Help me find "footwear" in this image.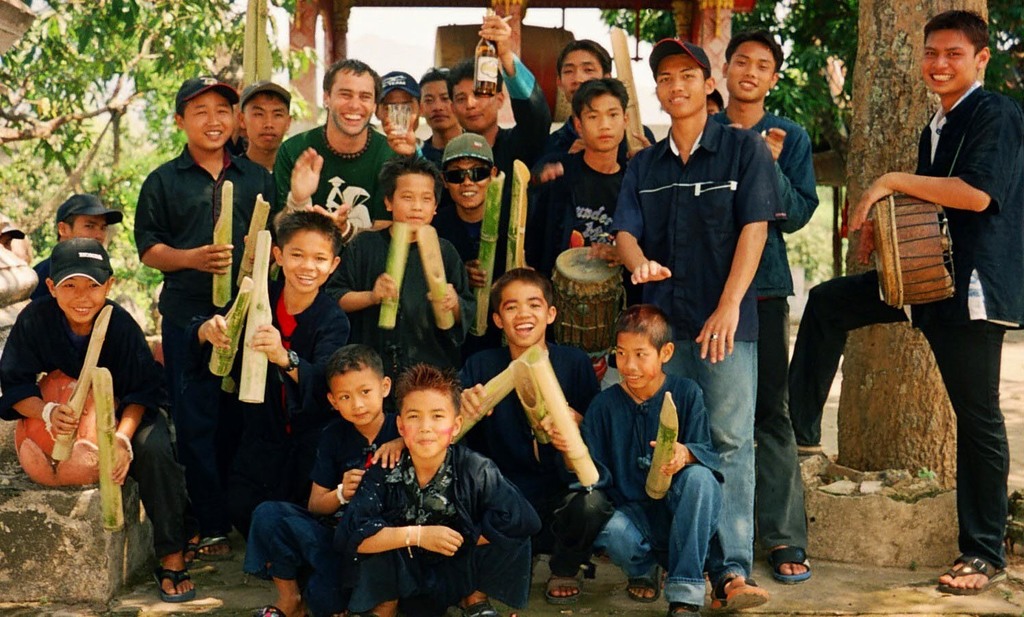
Found it: 463,599,501,616.
